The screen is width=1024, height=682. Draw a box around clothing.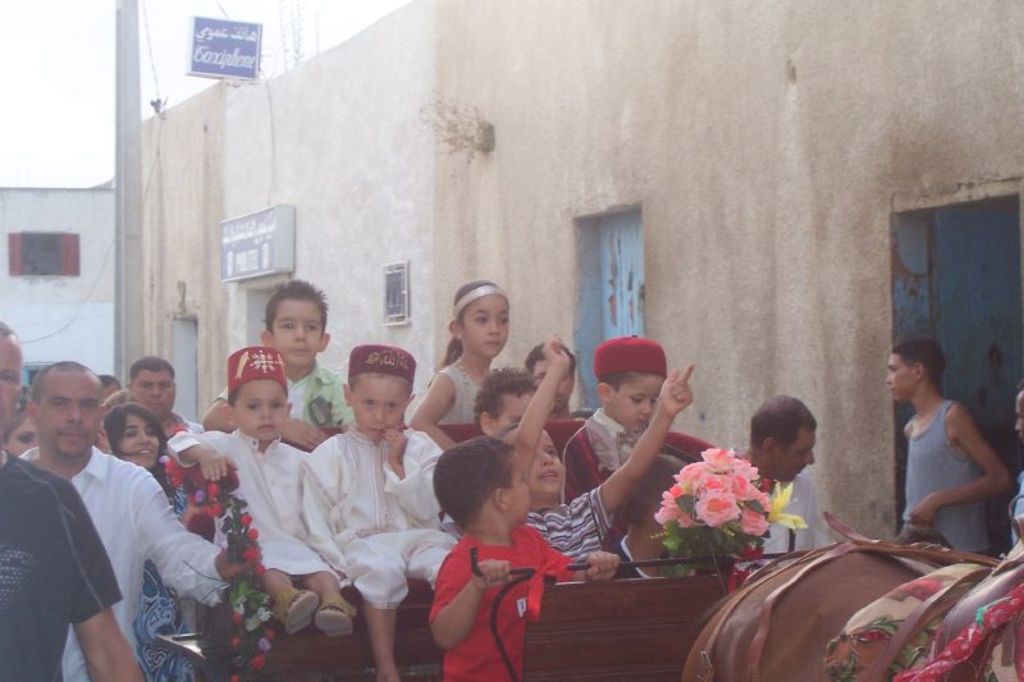
l=905, t=393, r=991, b=578.
